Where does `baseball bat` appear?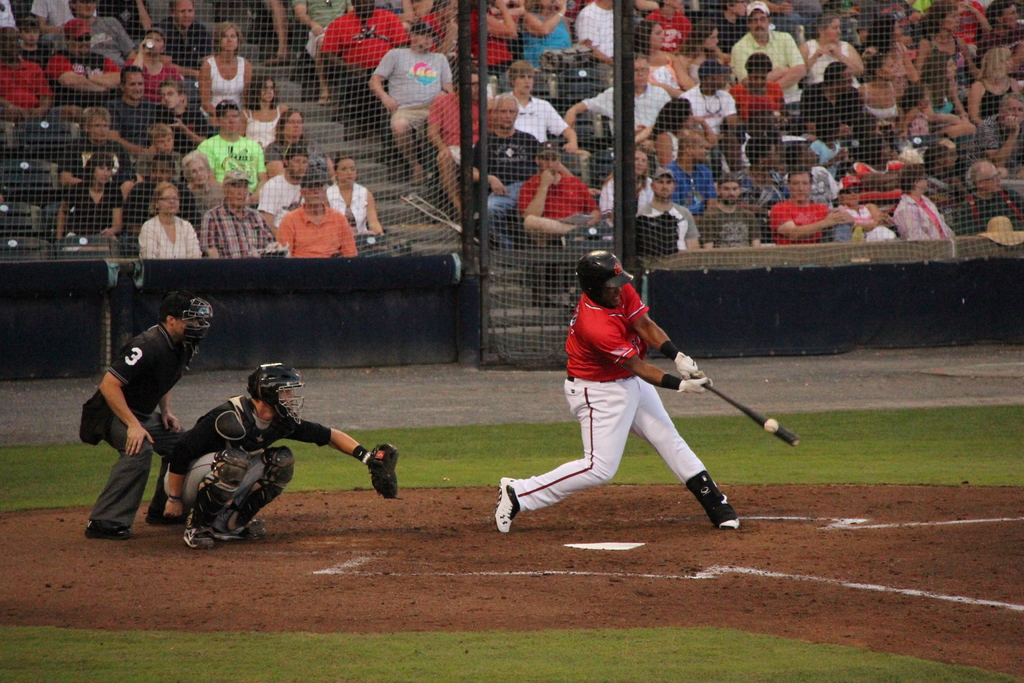
Appears at 685 367 799 447.
